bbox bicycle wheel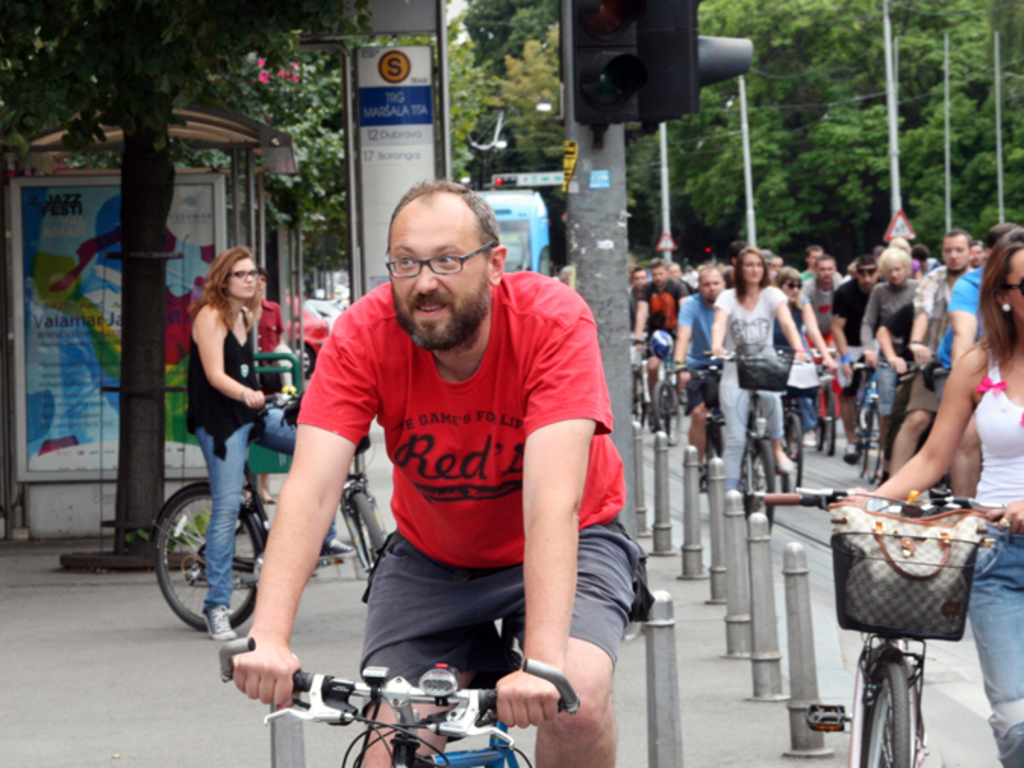
<bbox>857, 659, 913, 766</bbox>
